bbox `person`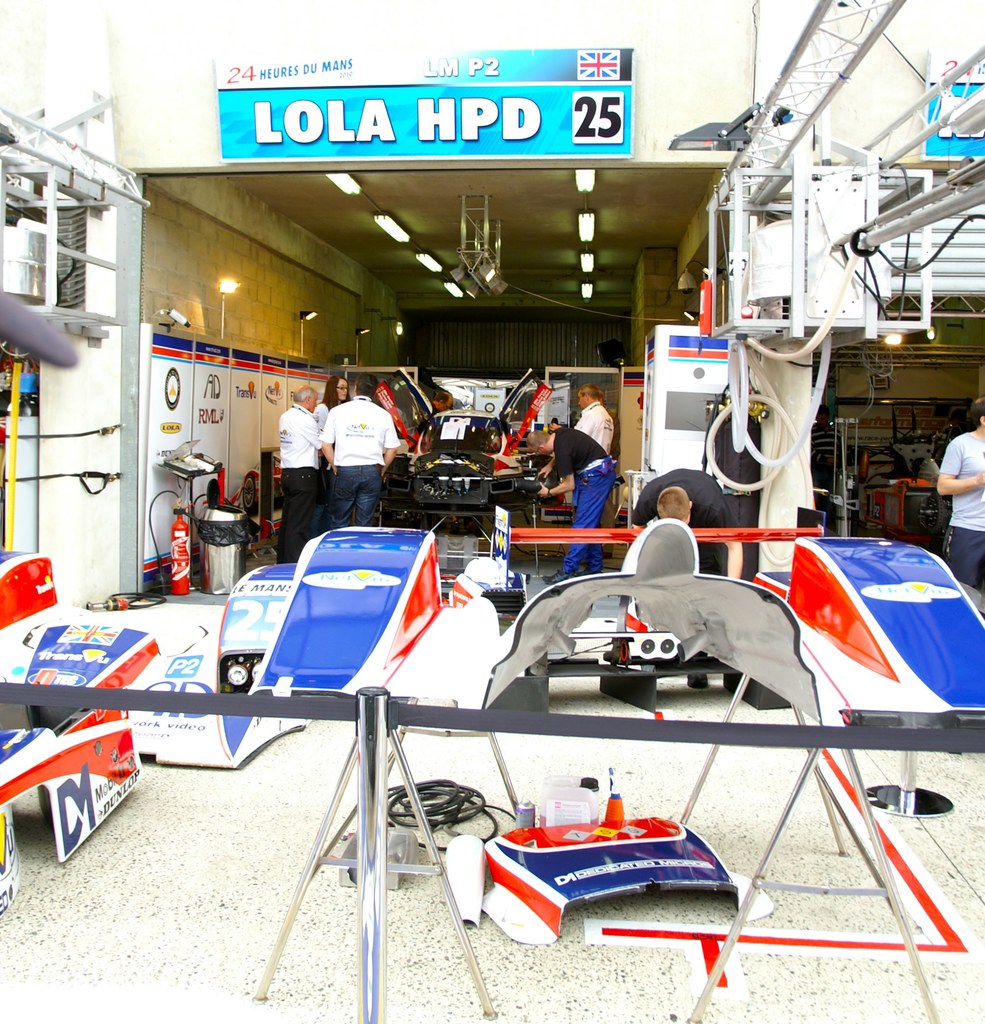
<box>536,378,621,471</box>
